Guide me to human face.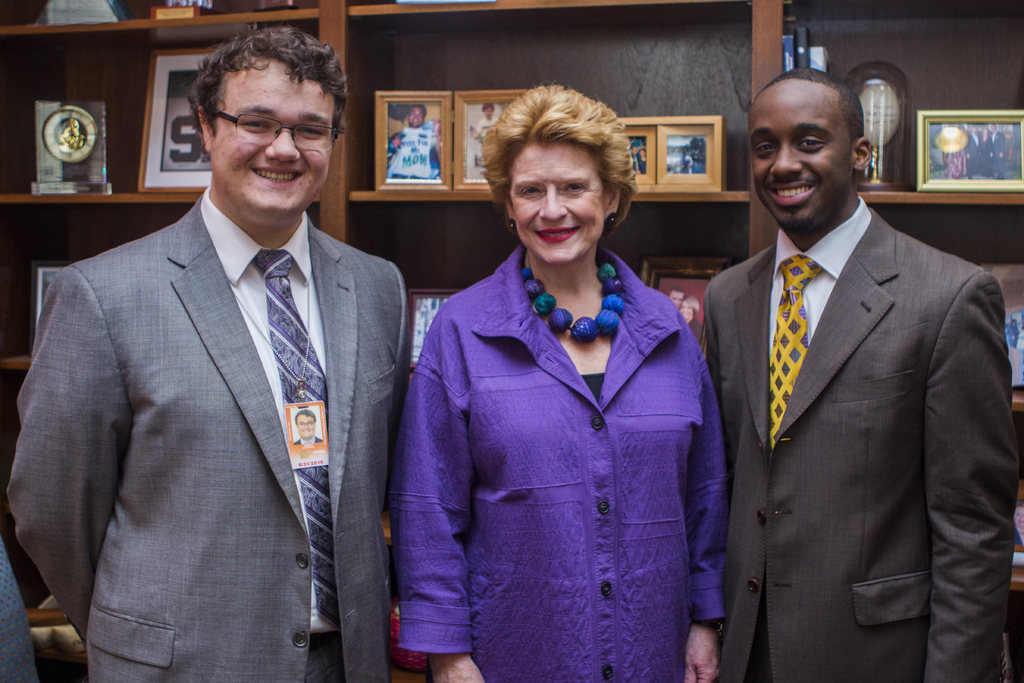
Guidance: region(409, 107, 422, 127).
